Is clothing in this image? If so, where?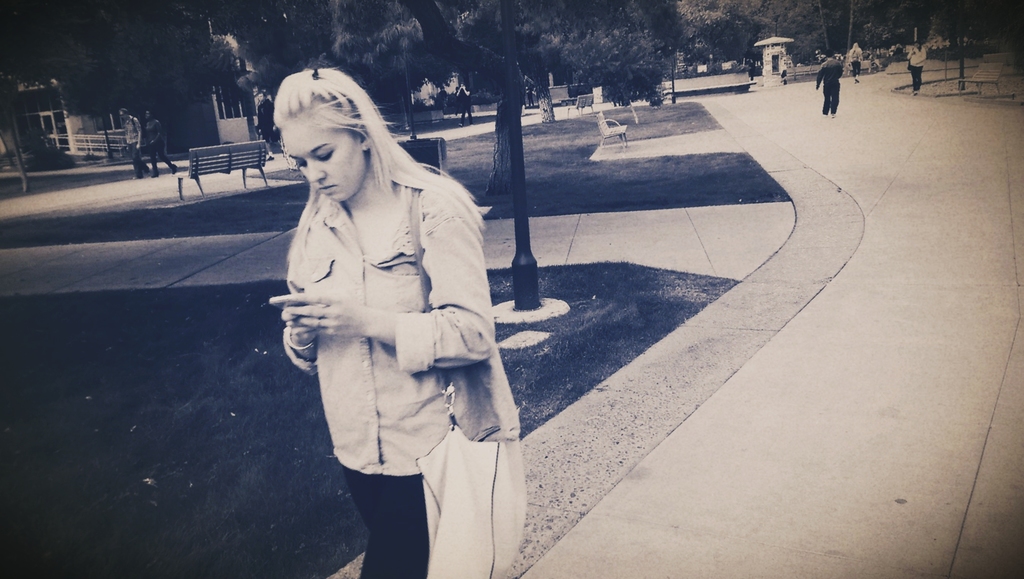
Yes, at rect(819, 57, 840, 115).
